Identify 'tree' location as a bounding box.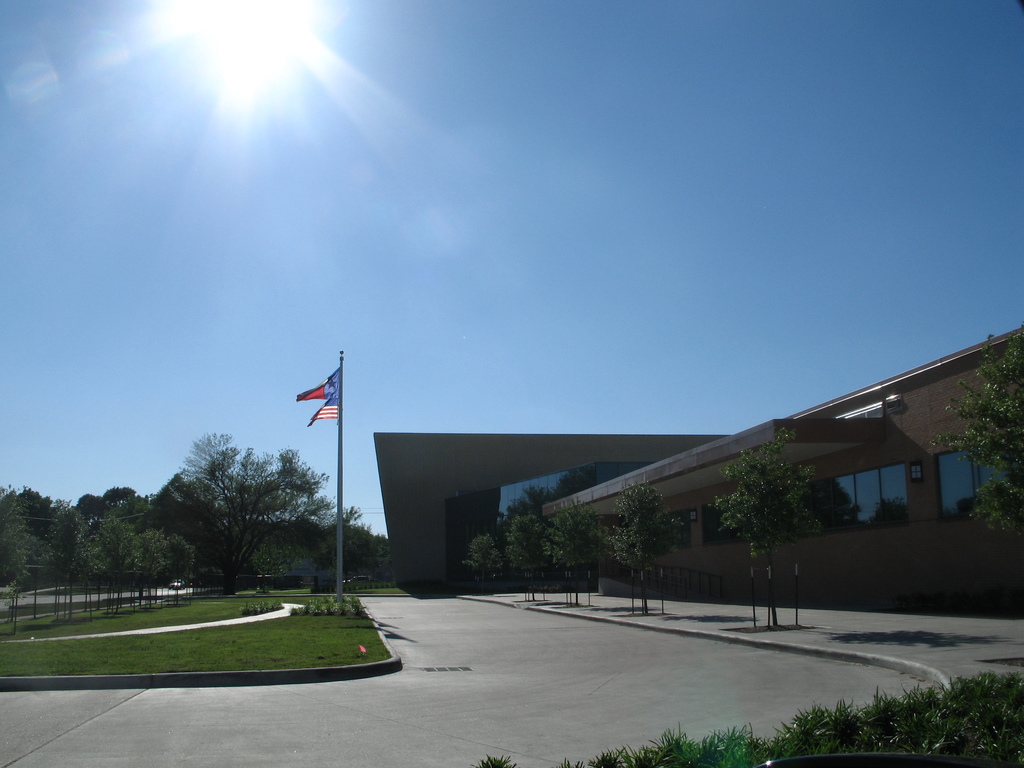
bbox=[715, 436, 820, 643].
